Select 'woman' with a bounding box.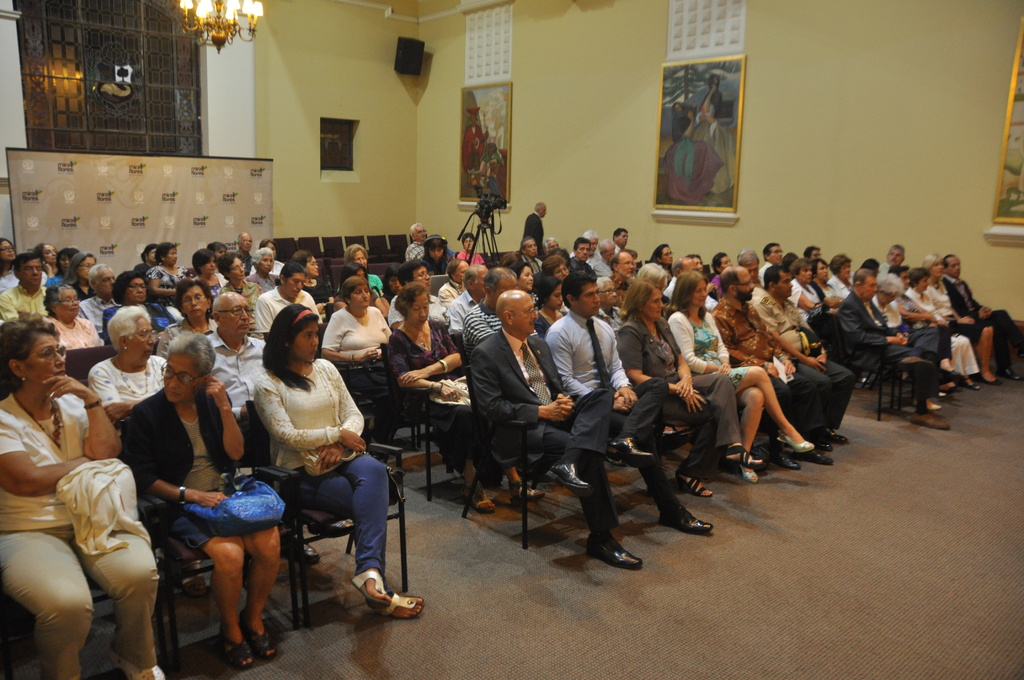
346/243/387/294.
